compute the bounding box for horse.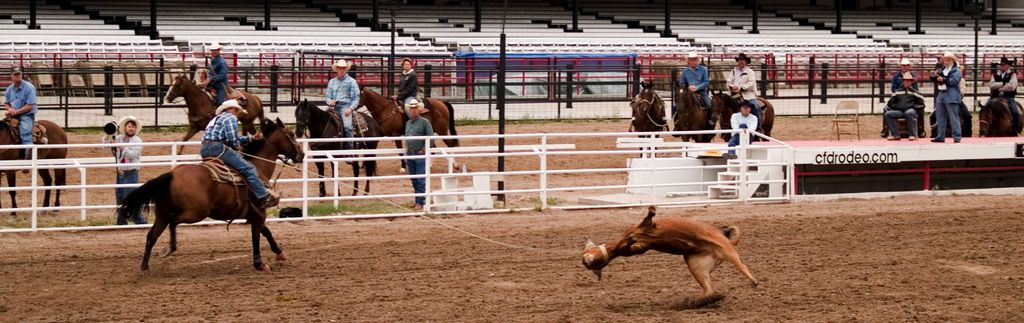
rect(976, 97, 1023, 136).
